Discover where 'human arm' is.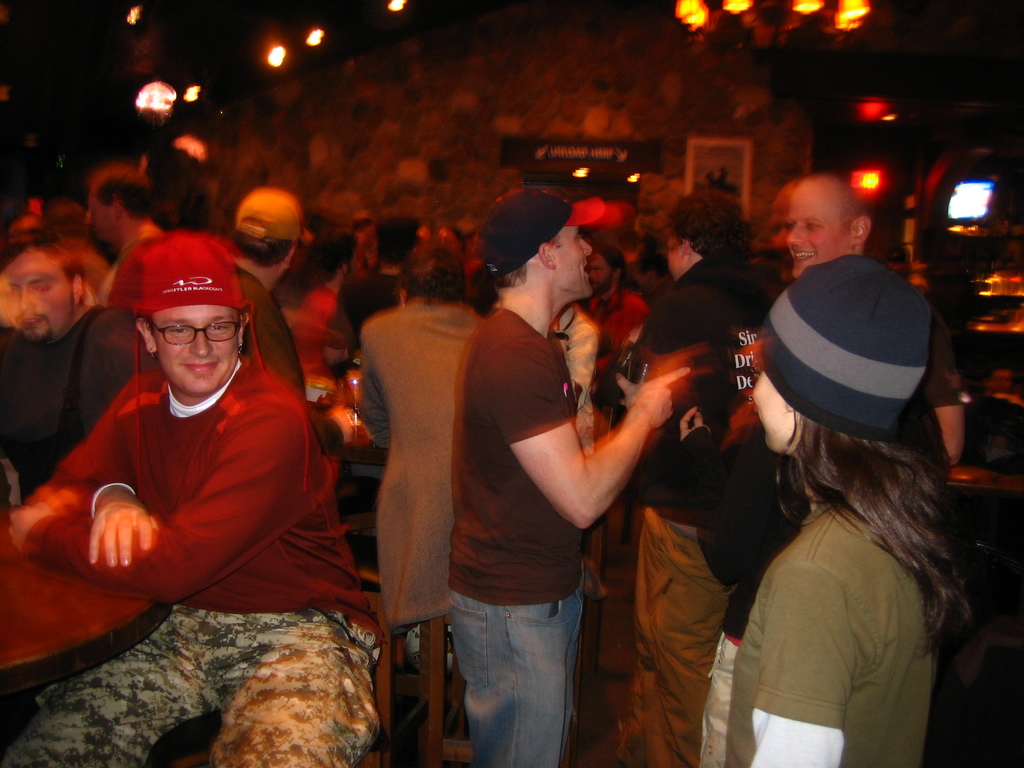
Discovered at 31/413/153/570.
